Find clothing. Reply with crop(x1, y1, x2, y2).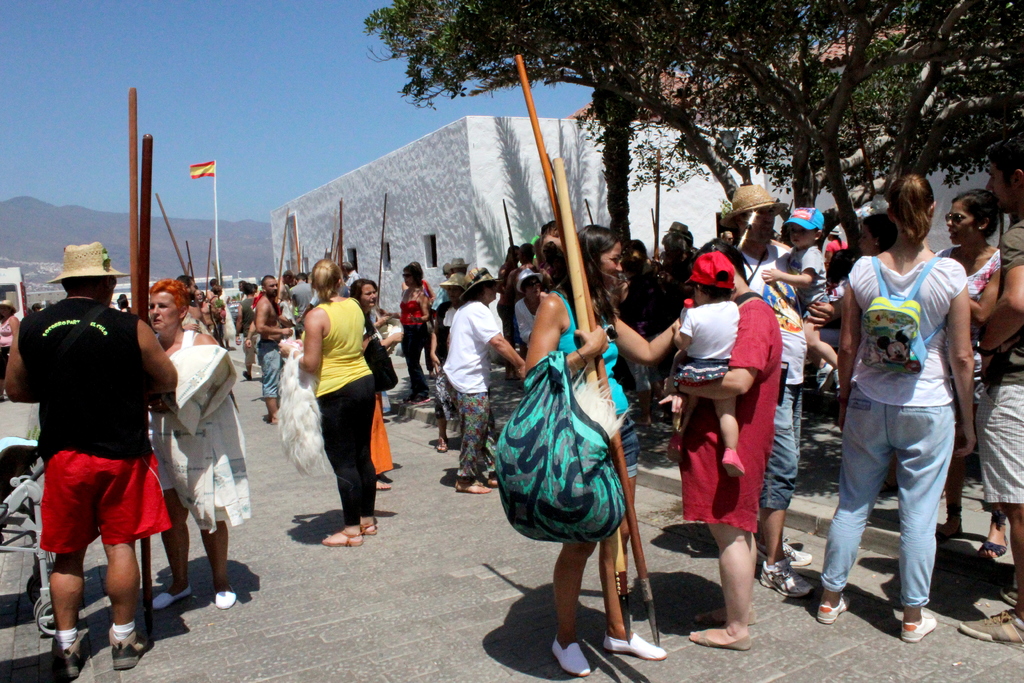
crop(308, 294, 382, 529).
